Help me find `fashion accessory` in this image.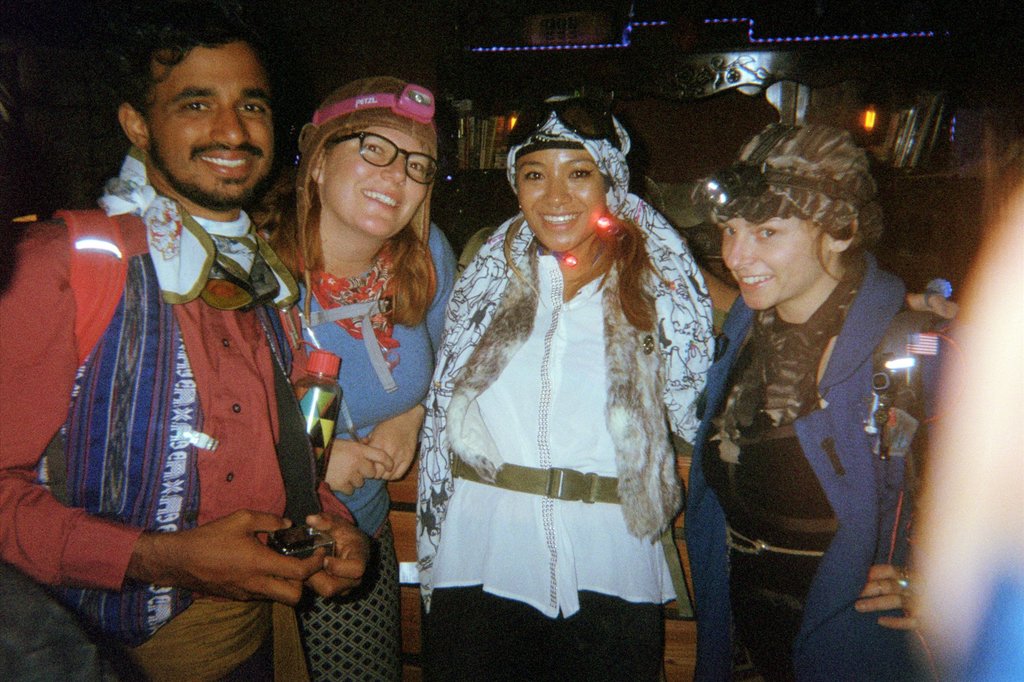
Found it: left=296, top=77, right=438, bottom=325.
